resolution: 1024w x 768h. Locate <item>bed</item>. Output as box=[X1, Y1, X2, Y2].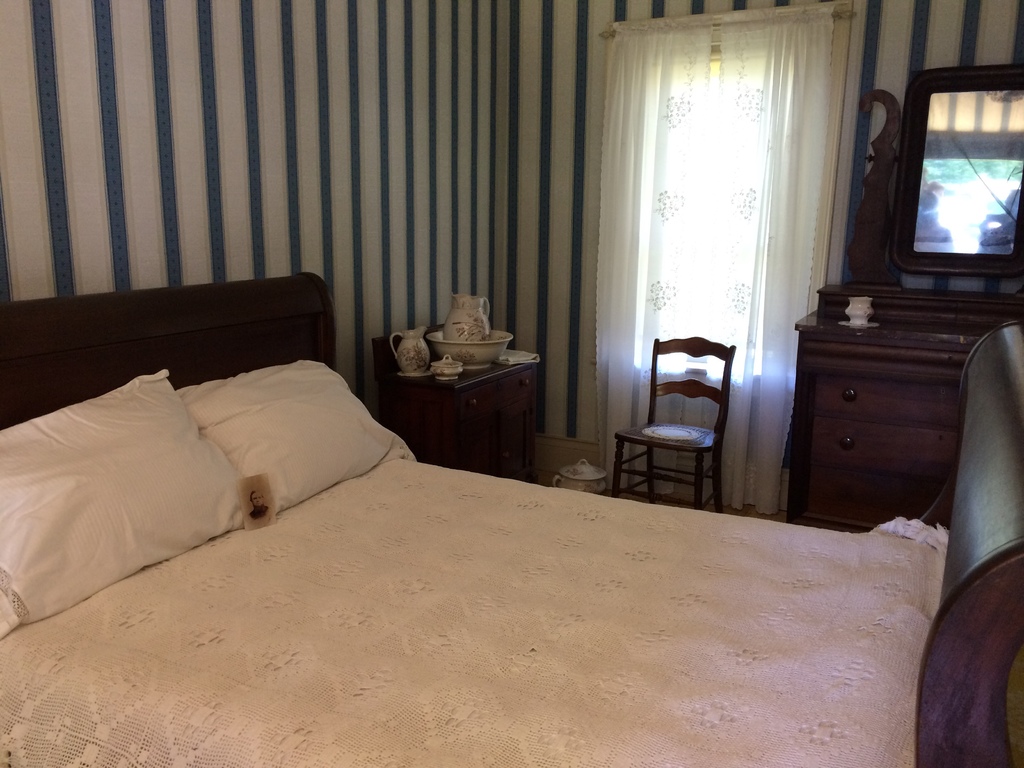
box=[2, 270, 1022, 765].
